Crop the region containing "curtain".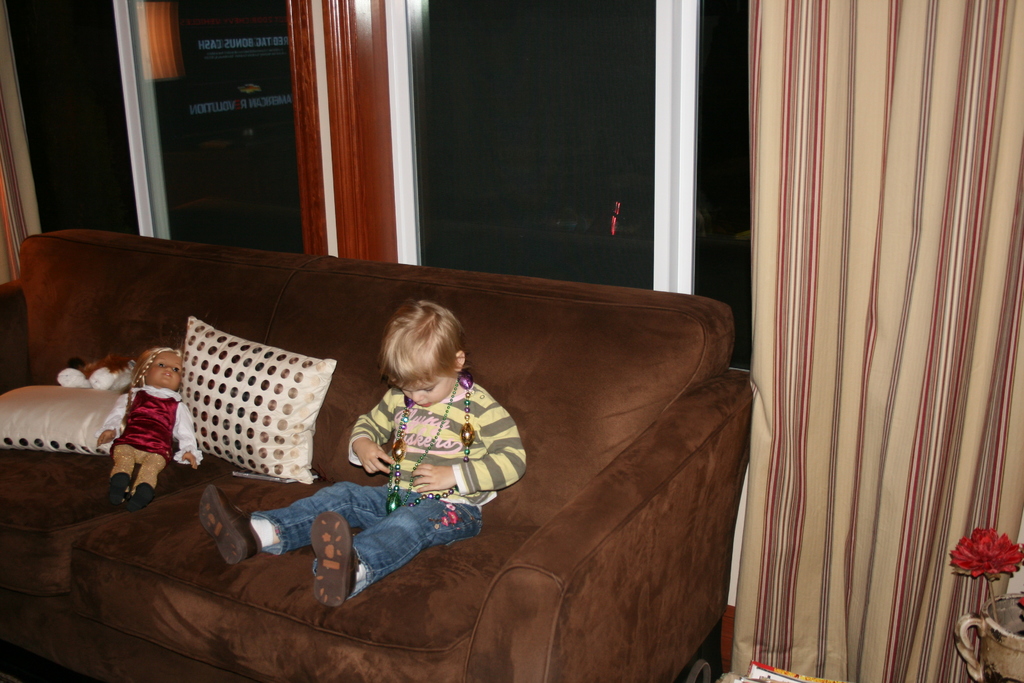
Crop region: l=727, t=0, r=1003, b=682.
